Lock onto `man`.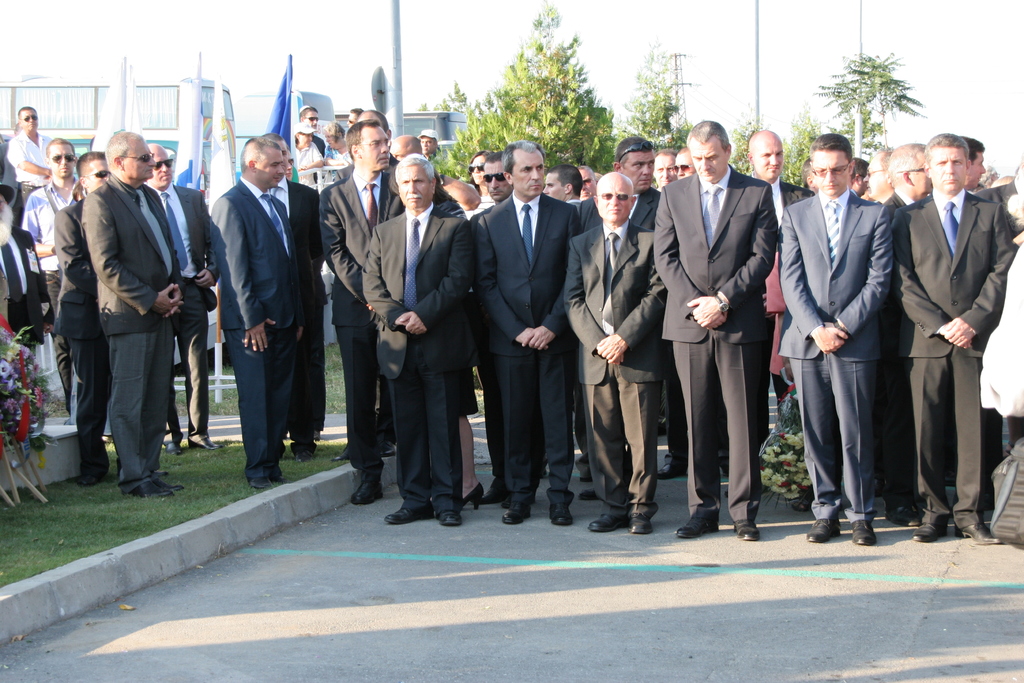
Locked: x1=653, y1=146, x2=678, y2=193.
